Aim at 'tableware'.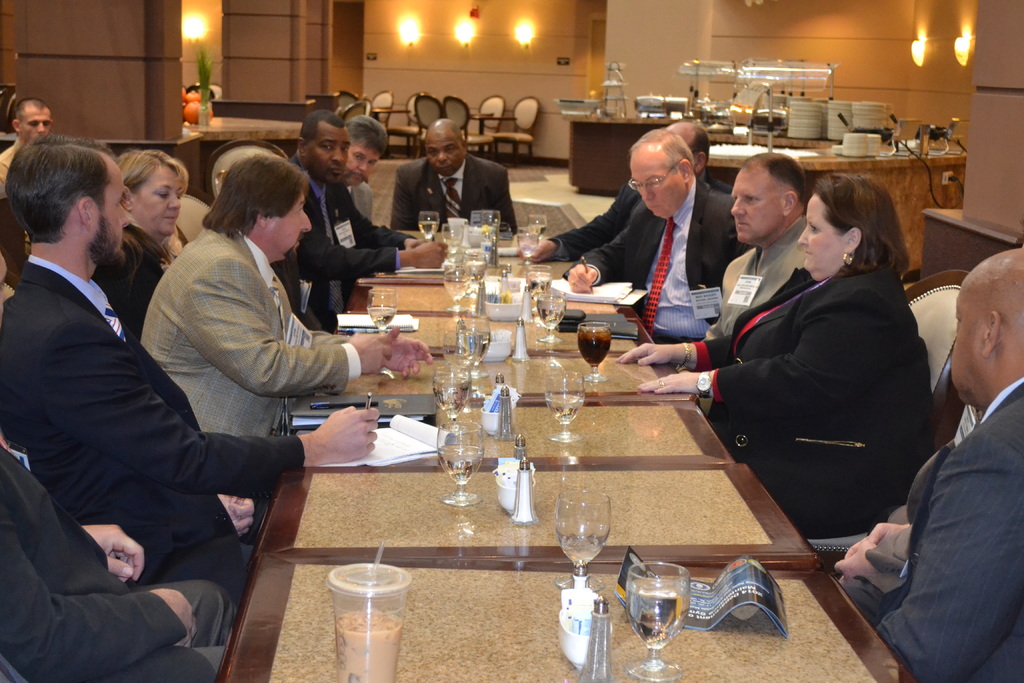
Aimed at detection(479, 397, 516, 438).
